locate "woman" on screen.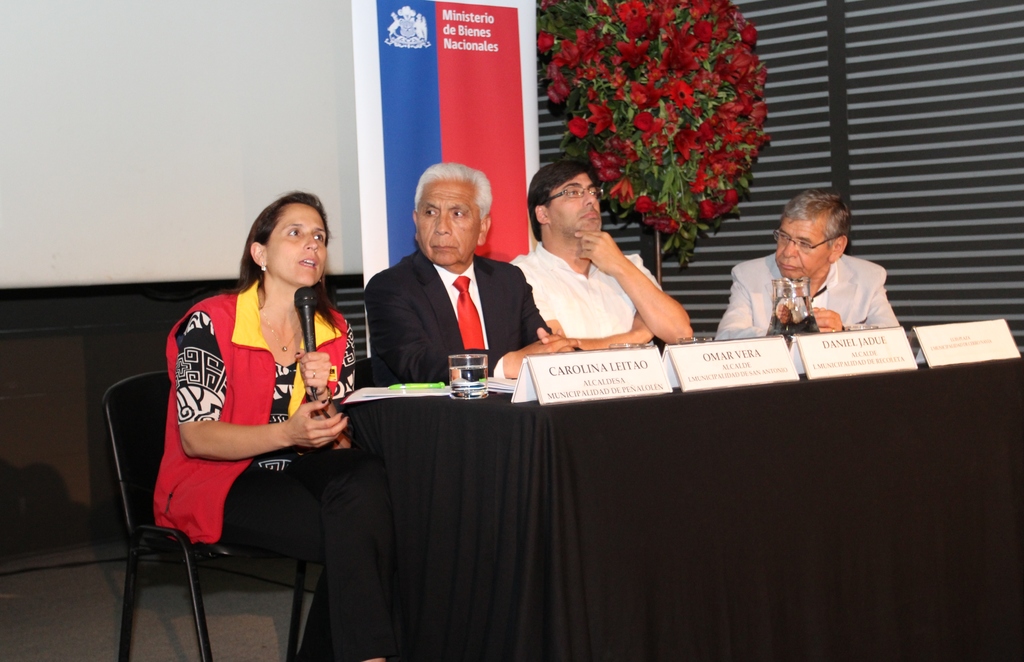
On screen at <region>135, 189, 389, 585</region>.
